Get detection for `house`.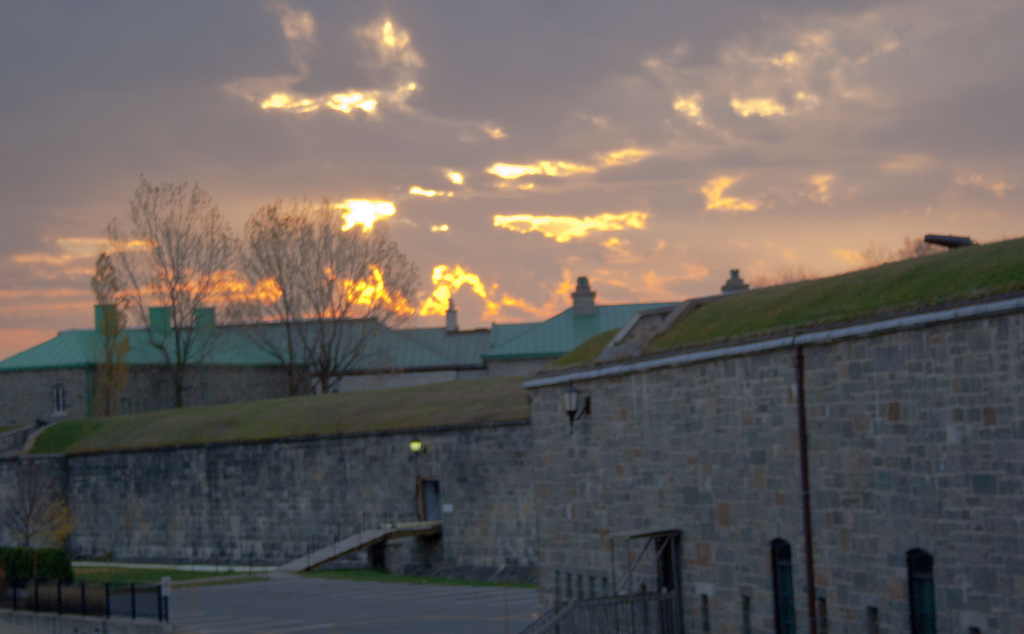
Detection: box(527, 234, 1023, 633).
